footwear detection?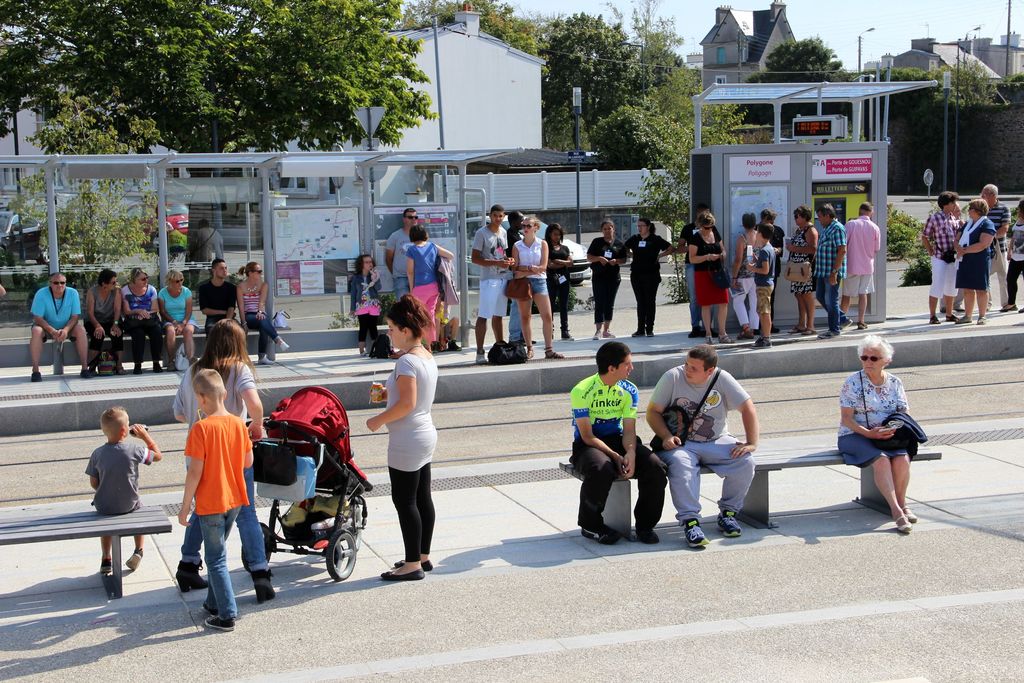
bbox(565, 329, 575, 340)
